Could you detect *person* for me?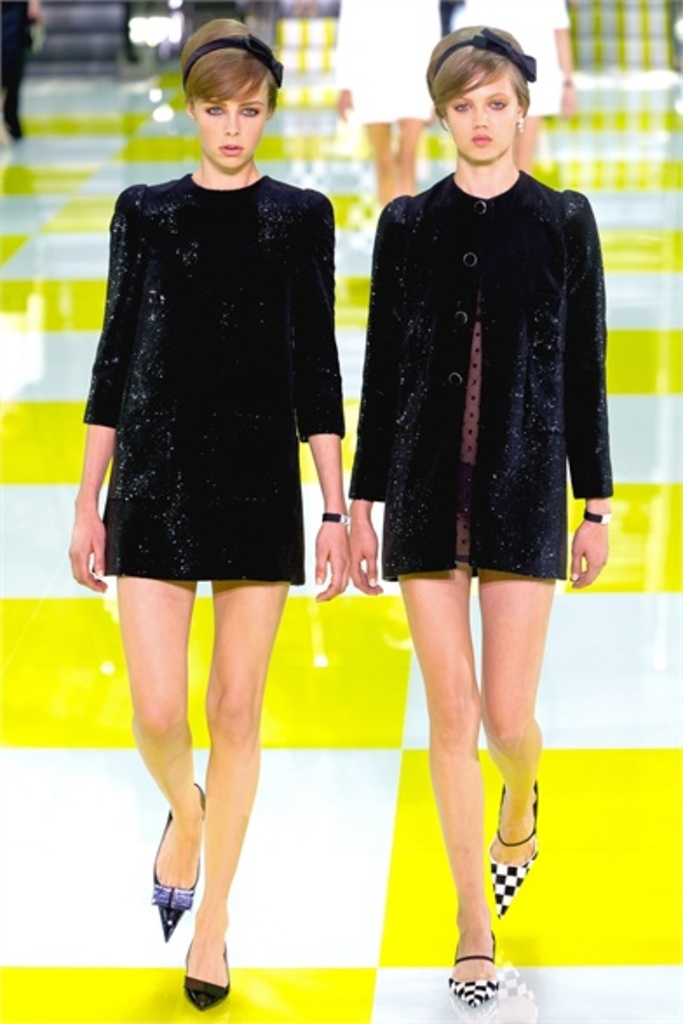
Detection result: <bbox>335, 64, 619, 909</bbox>.
